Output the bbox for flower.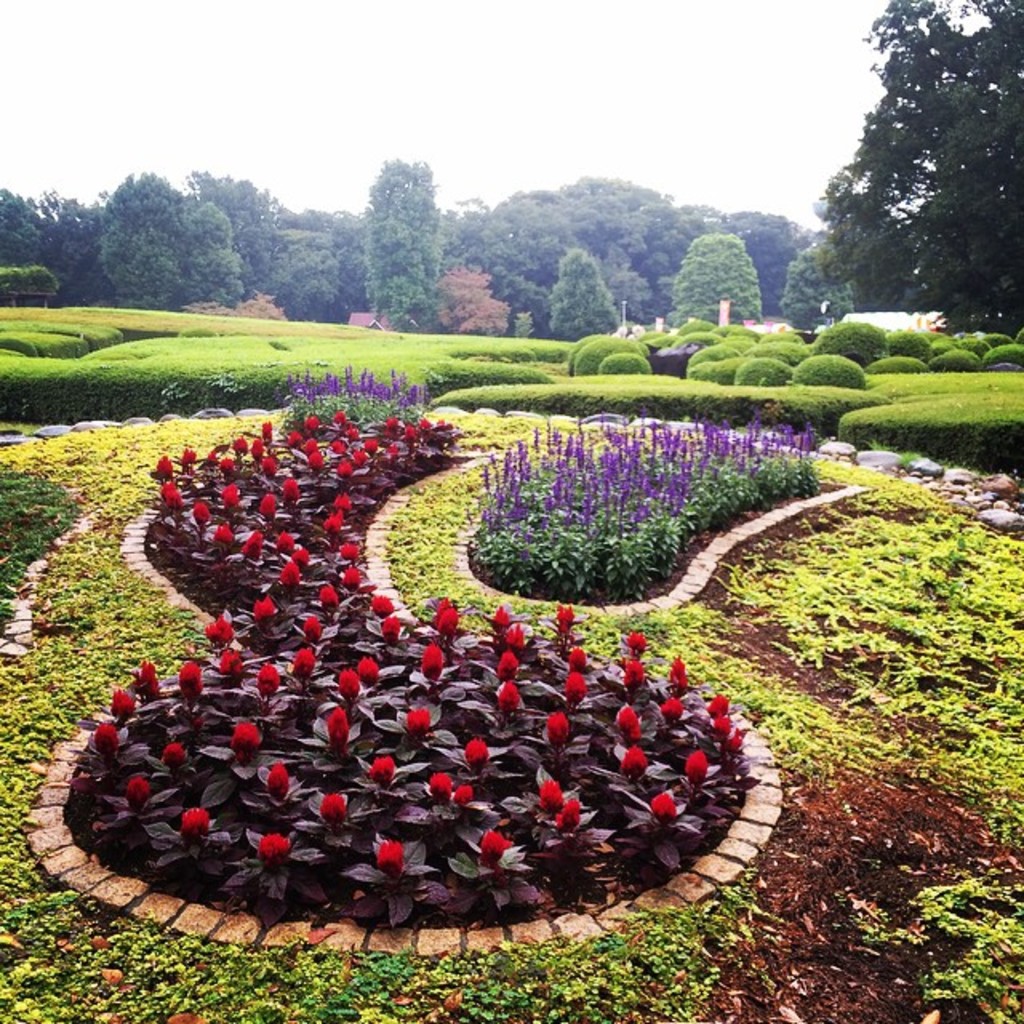
(left=331, top=538, right=362, bottom=562).
